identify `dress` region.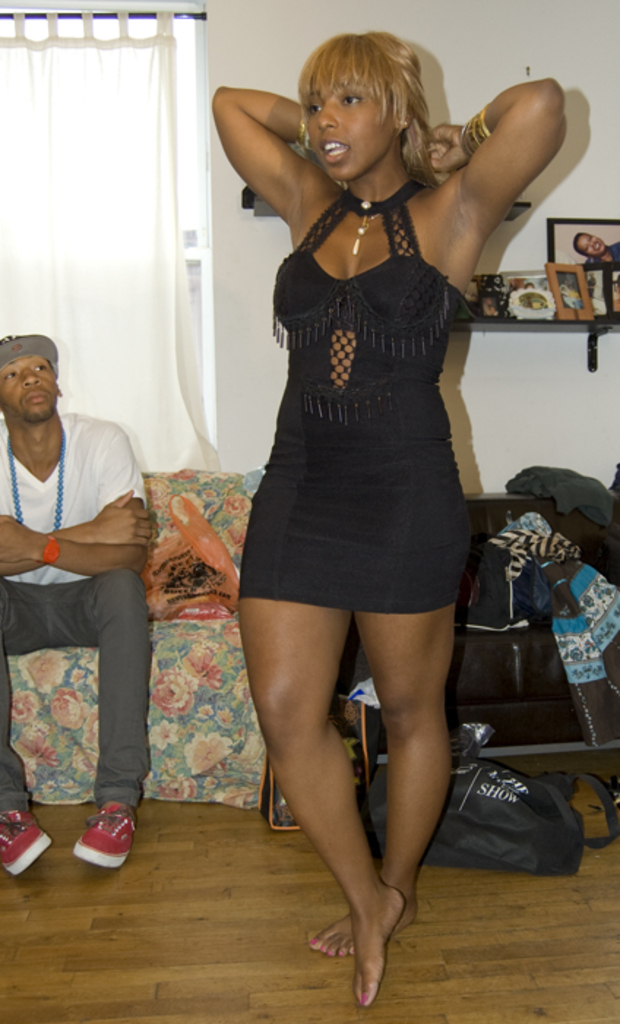
Region: detection(234, 177, 472, 614).
